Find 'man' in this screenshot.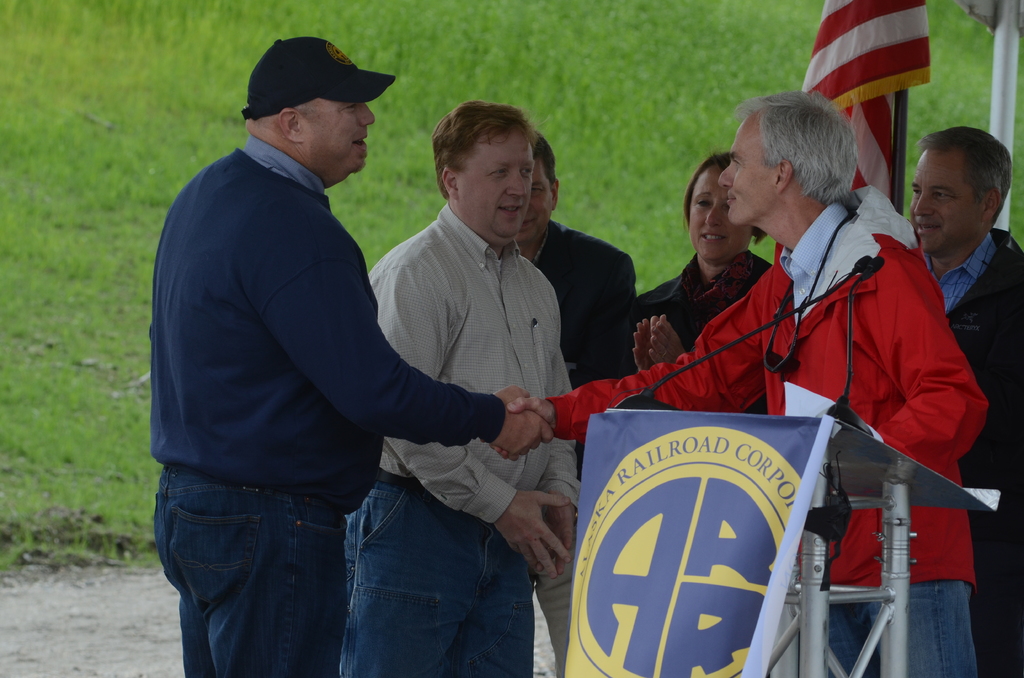
The bounding box for 'man' is select_region(910, 130, 1023, 677).
